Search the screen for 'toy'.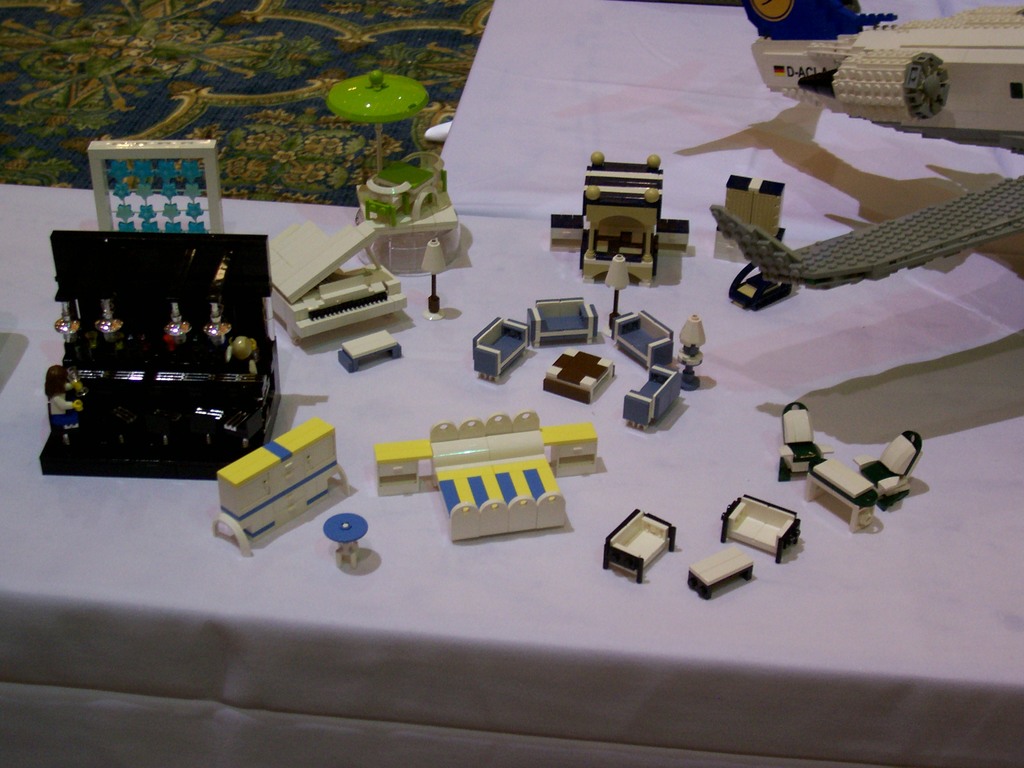
Found at x1=543, y1=155, x2=691, y2=276.
